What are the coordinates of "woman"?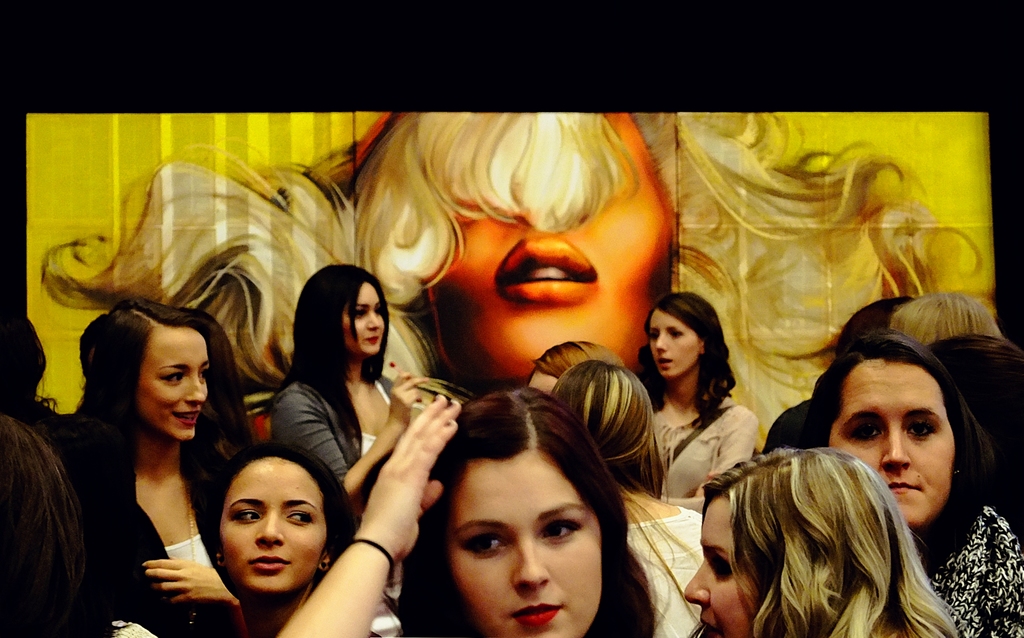
(x1=271, y1=266, x2=429, y2=531).
